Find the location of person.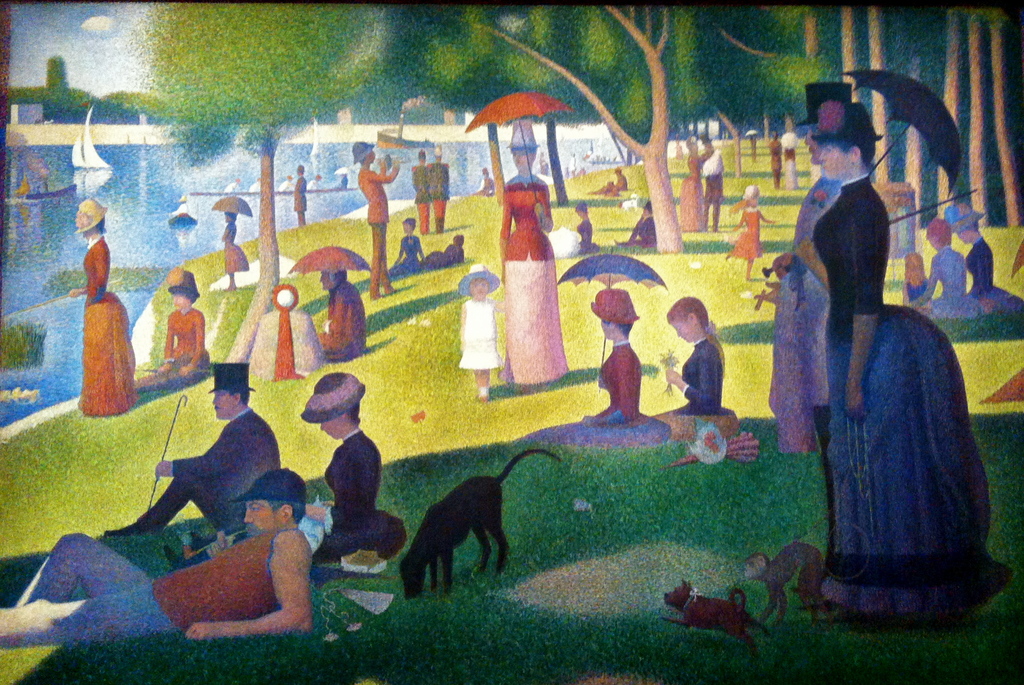
Location: {"left": 538, "top": 149, "right": 552, "bottom": 175}.
